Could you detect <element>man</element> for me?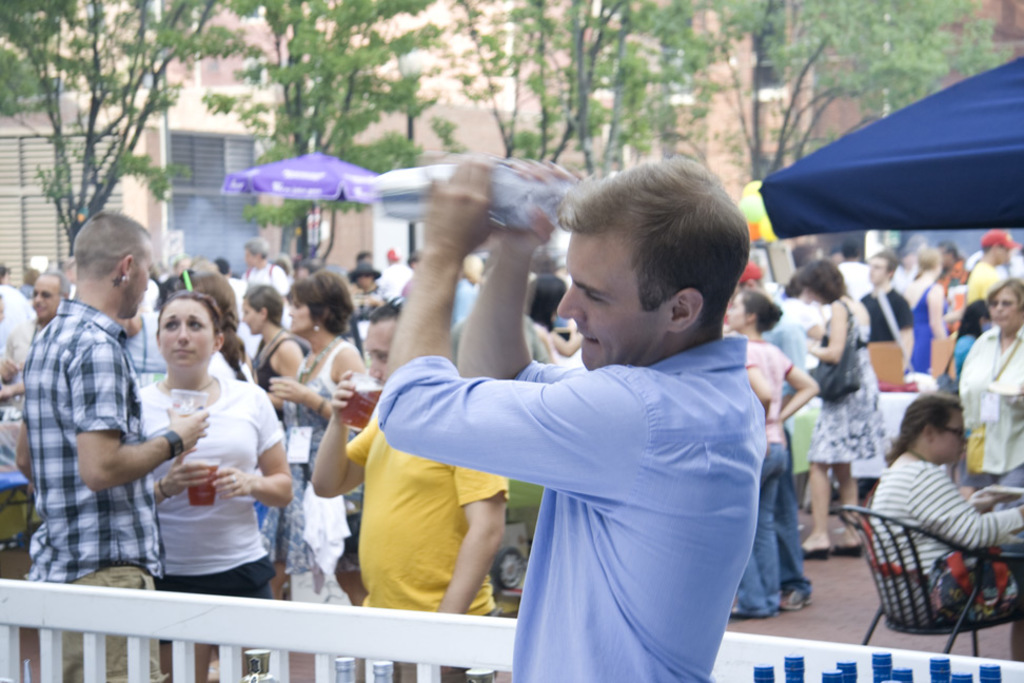
Detection result: Rect(44, 221, 220, 618).
